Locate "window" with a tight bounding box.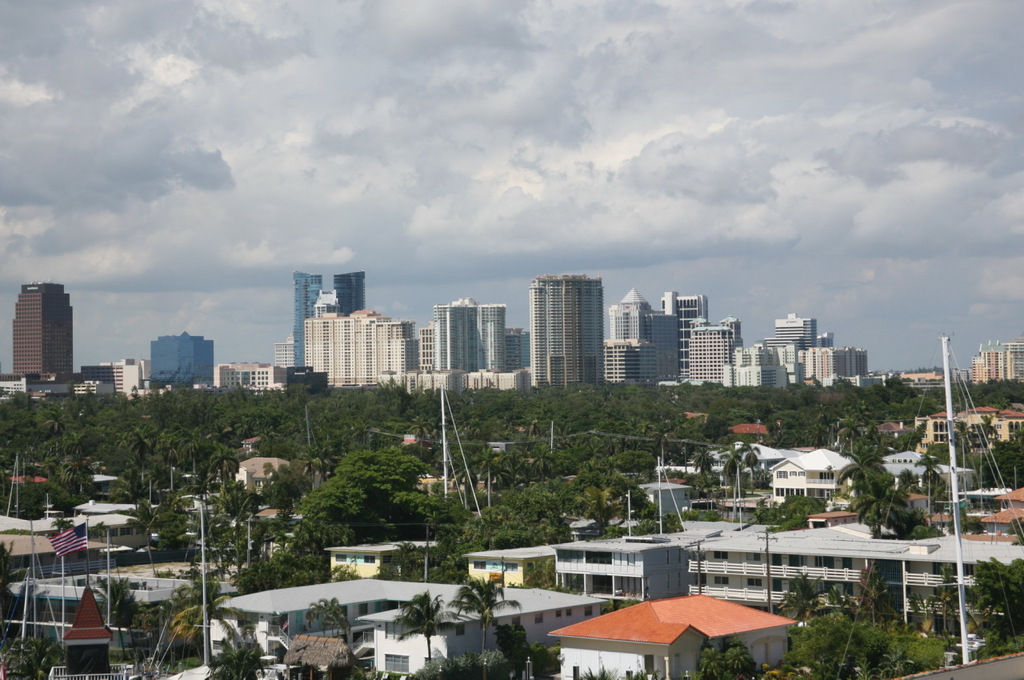
{"x1": 586, "y1": 604, "x2": 595, "y2": 618}.
